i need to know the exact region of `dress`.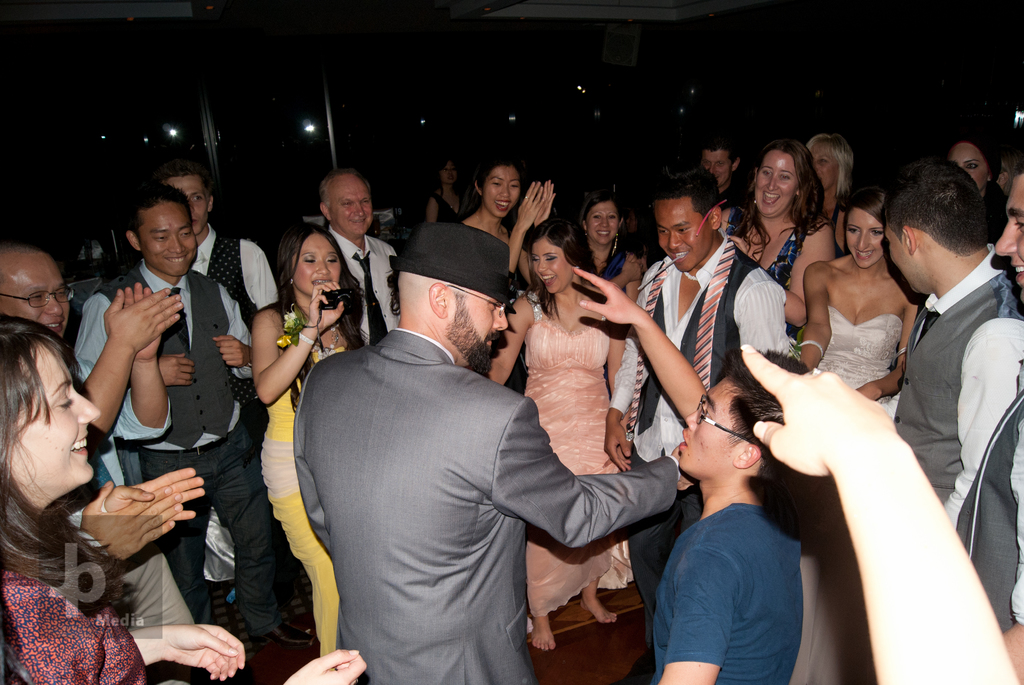
Region: box=[787, 308, 904, 684].
